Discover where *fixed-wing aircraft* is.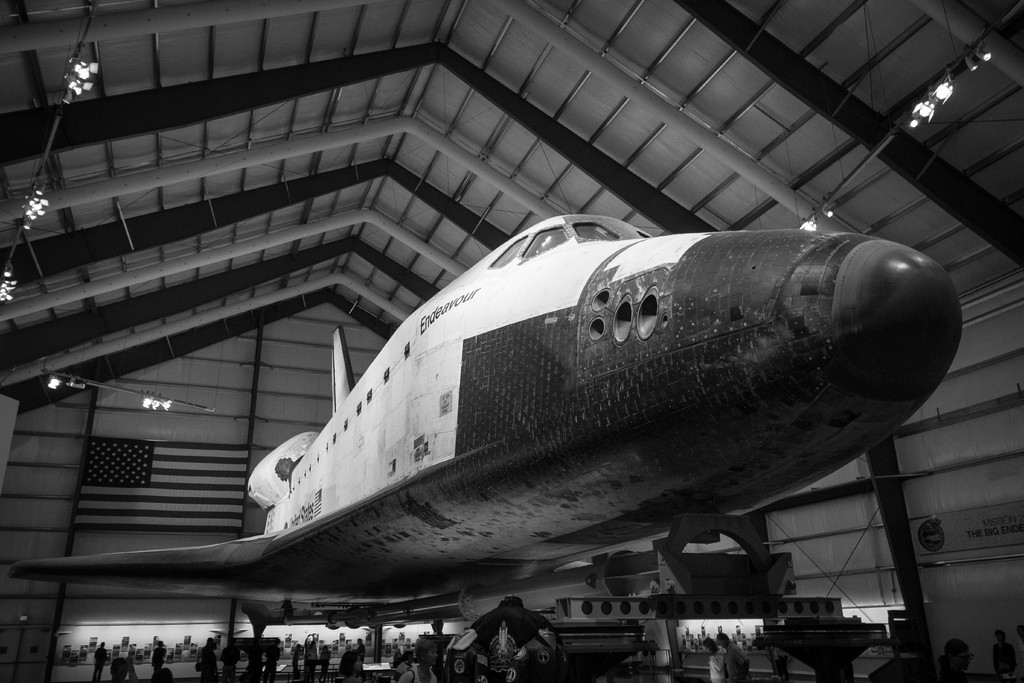
Discovered at <region>12, 212, 965, 616</region>.
